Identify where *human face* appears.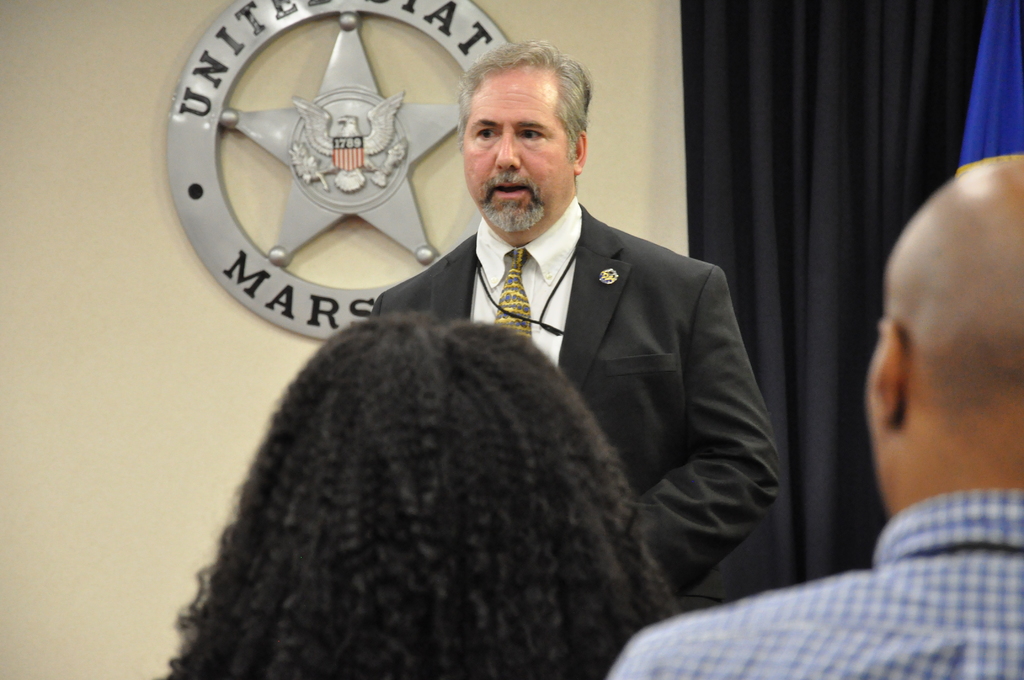
Appears at box(460, 58, 575, 234).
